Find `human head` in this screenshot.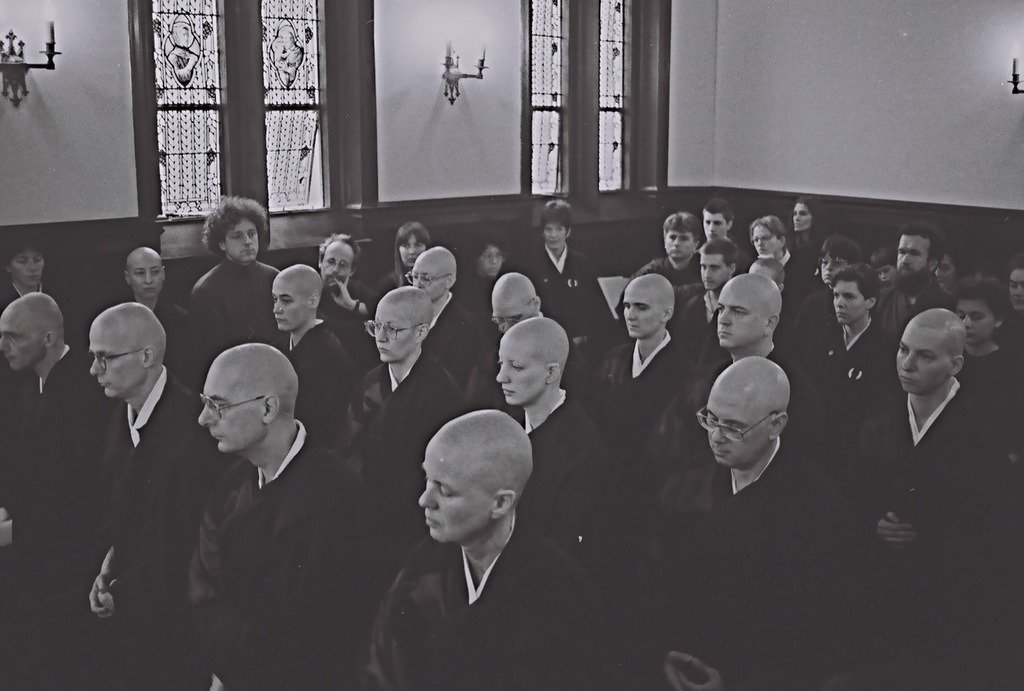
The bounding box for `human head` is (3,241,47,290).
